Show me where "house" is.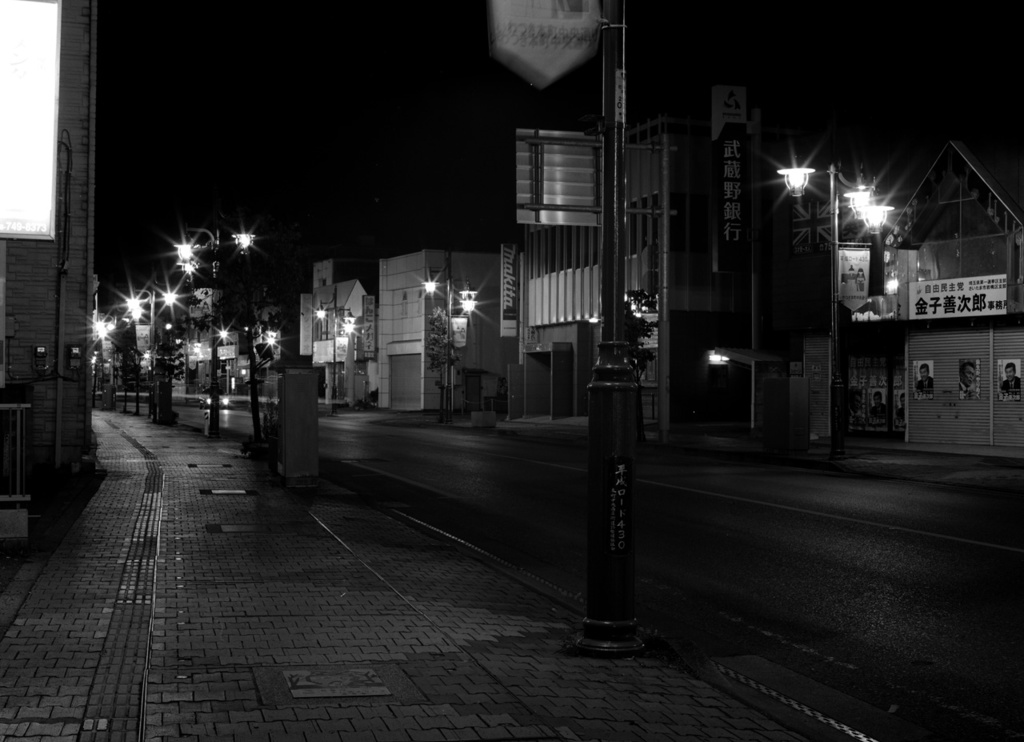
"house" is at <bbox>684, 61, 816, 443</bbox>.
